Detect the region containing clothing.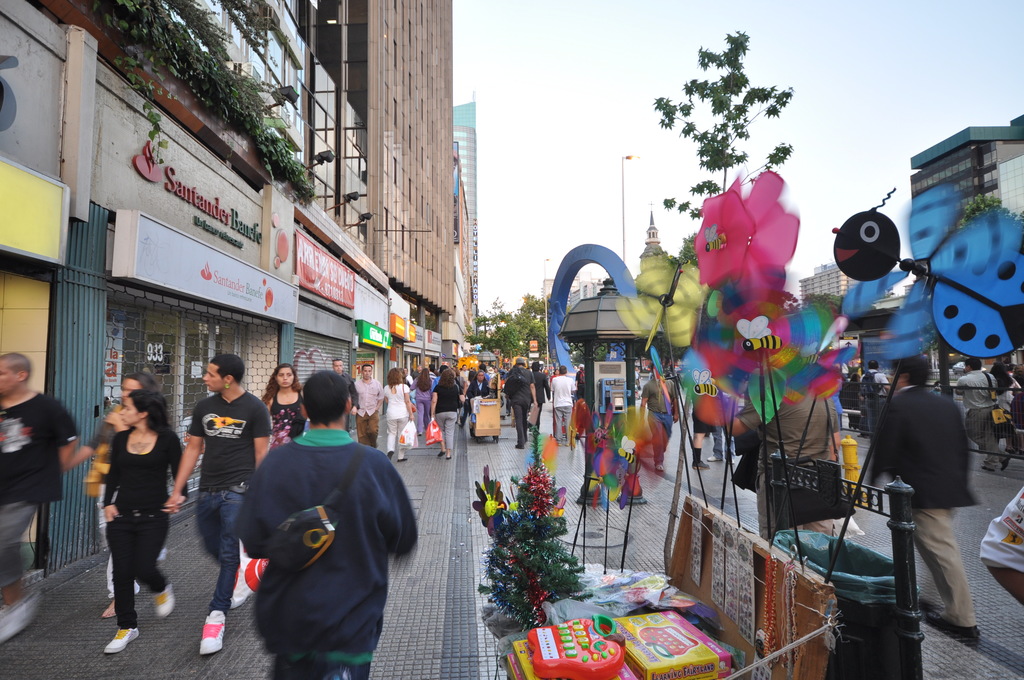
[266,390,308,446].
